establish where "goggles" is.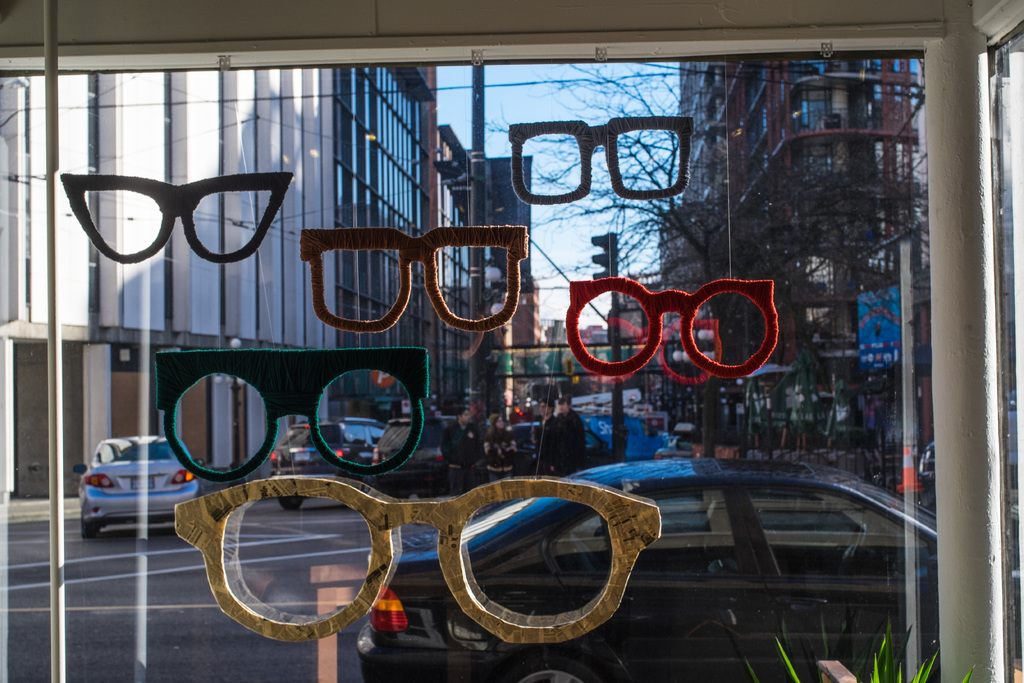
Established at 509, 123, 692, 203.
